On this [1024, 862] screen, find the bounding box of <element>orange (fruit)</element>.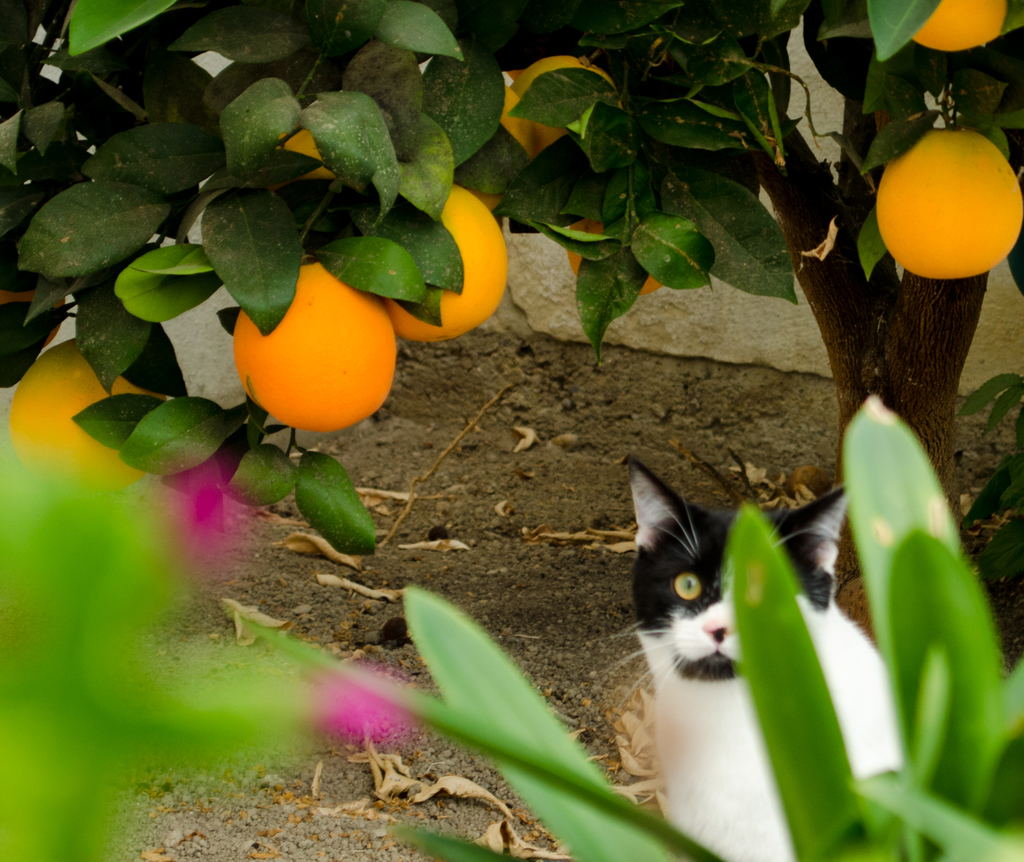
Bounding box: (525, 53, 621, 135).
